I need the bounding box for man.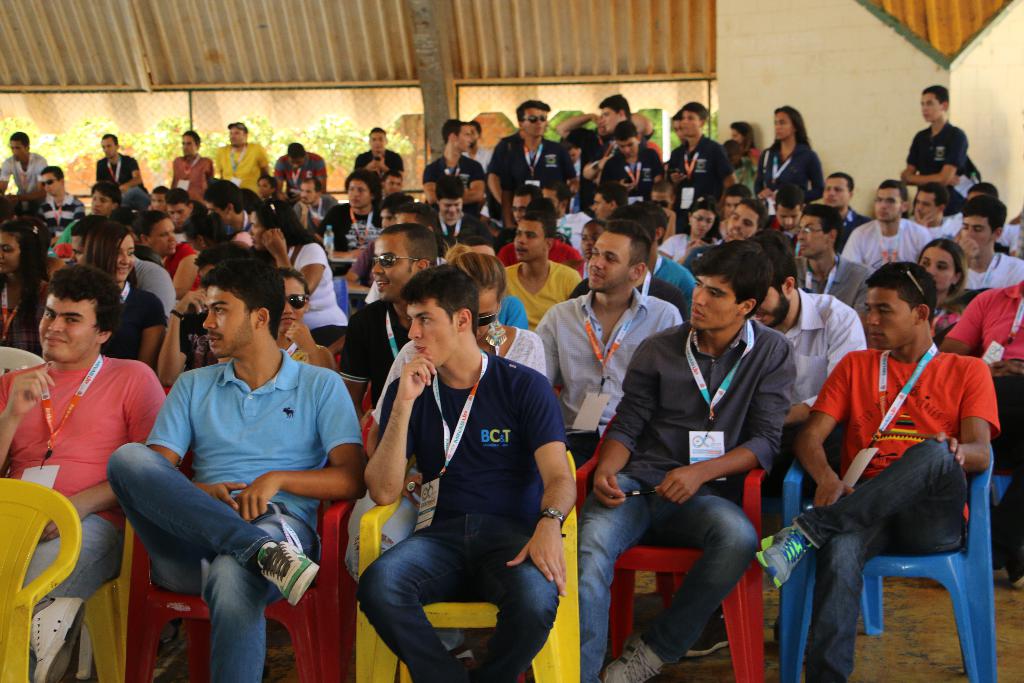
Here it is: 708:191:770:258.
